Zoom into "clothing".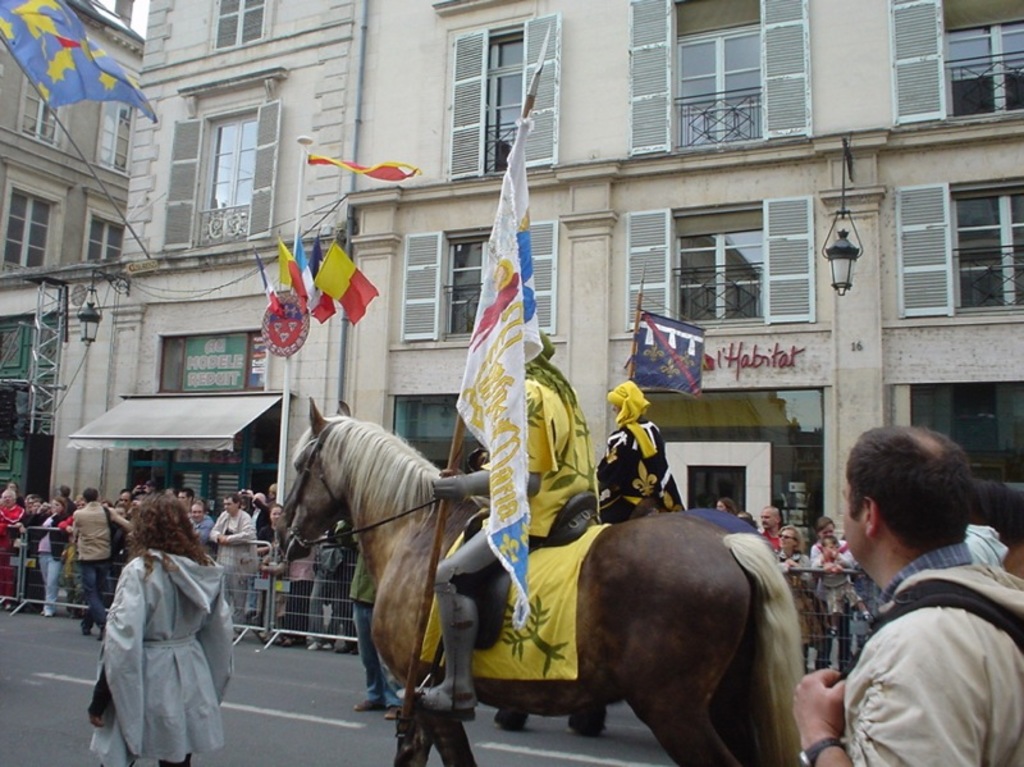
Zoom target: bbox=[590, 421, 685, 520].
